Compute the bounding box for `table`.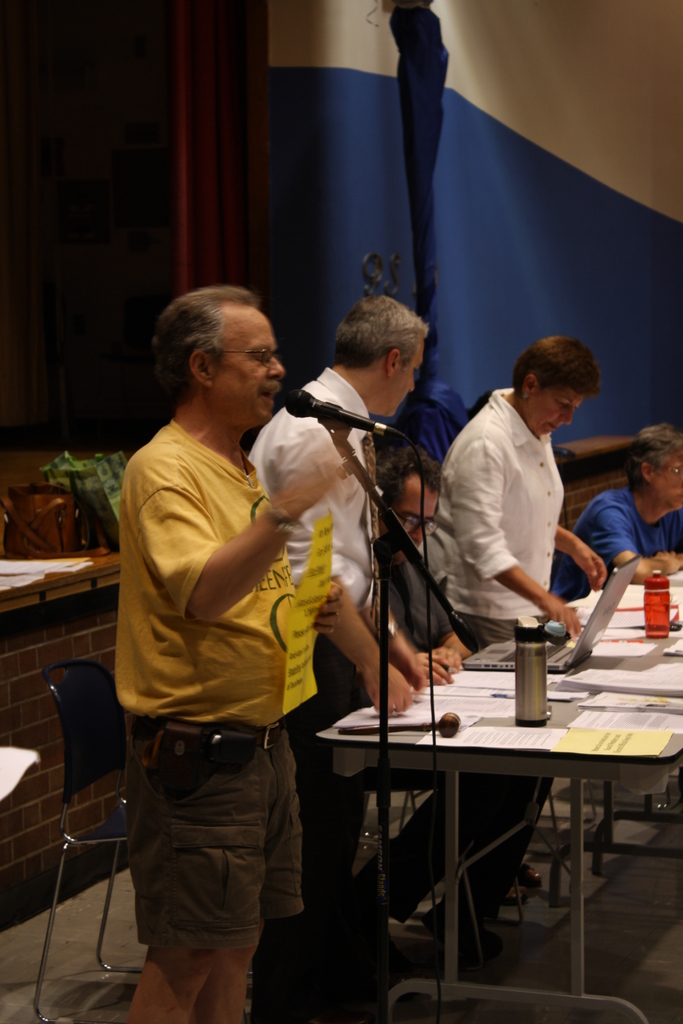
[311, 568, 682, 1023].
